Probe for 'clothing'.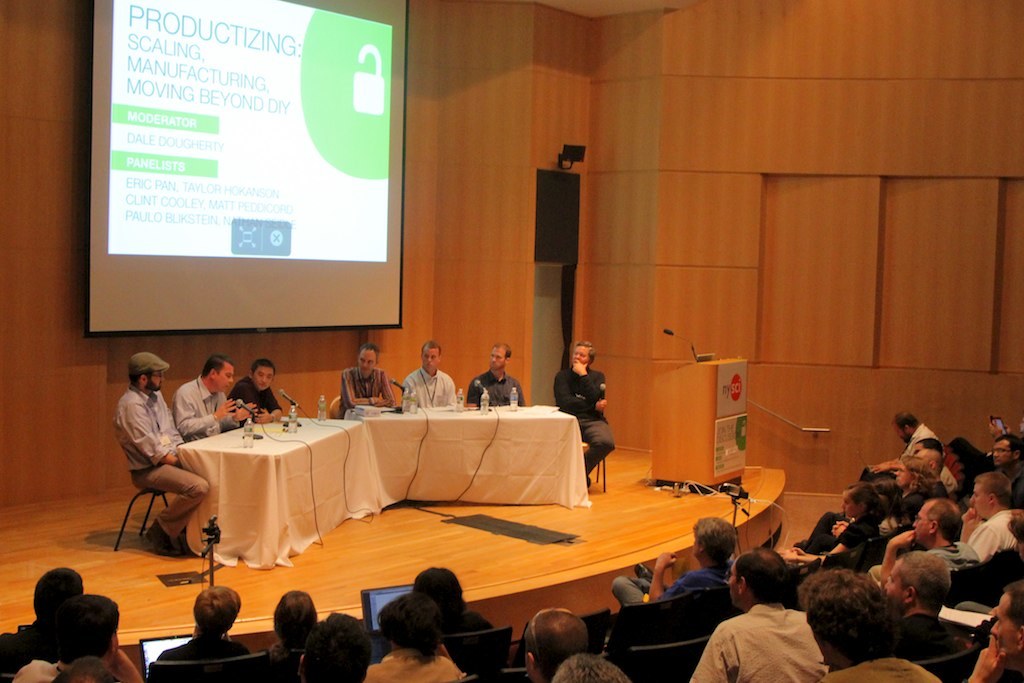
Probe result: region(552, 369, 616, 473).
